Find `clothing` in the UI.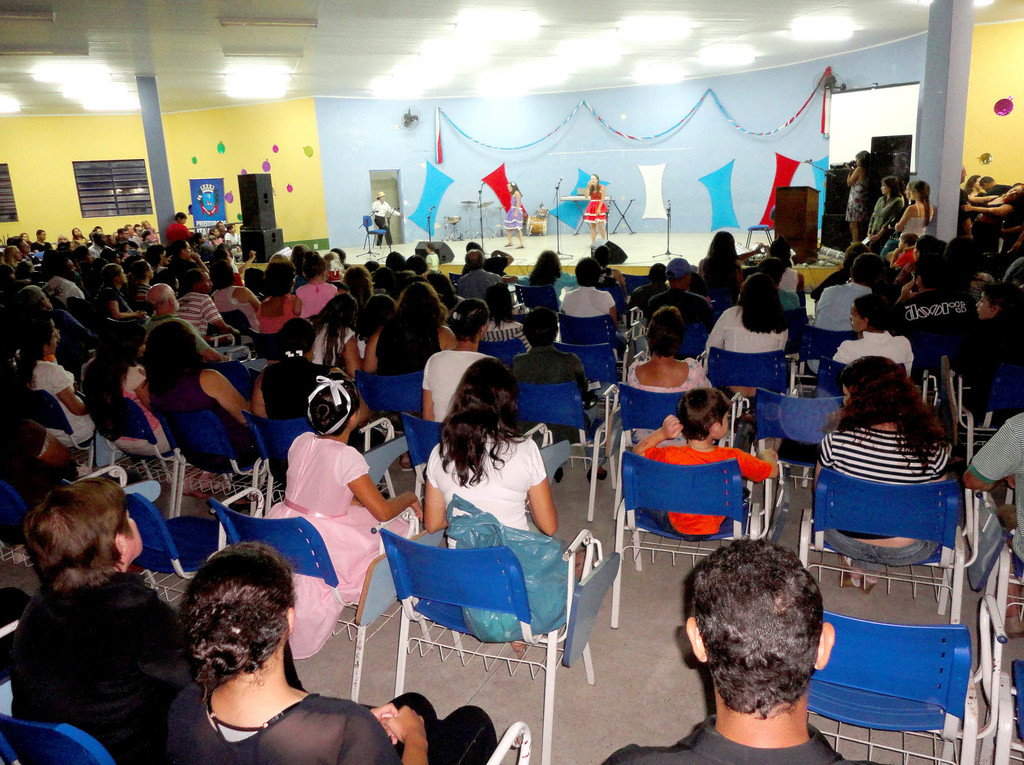
UI element at 963,403,1023,587.
